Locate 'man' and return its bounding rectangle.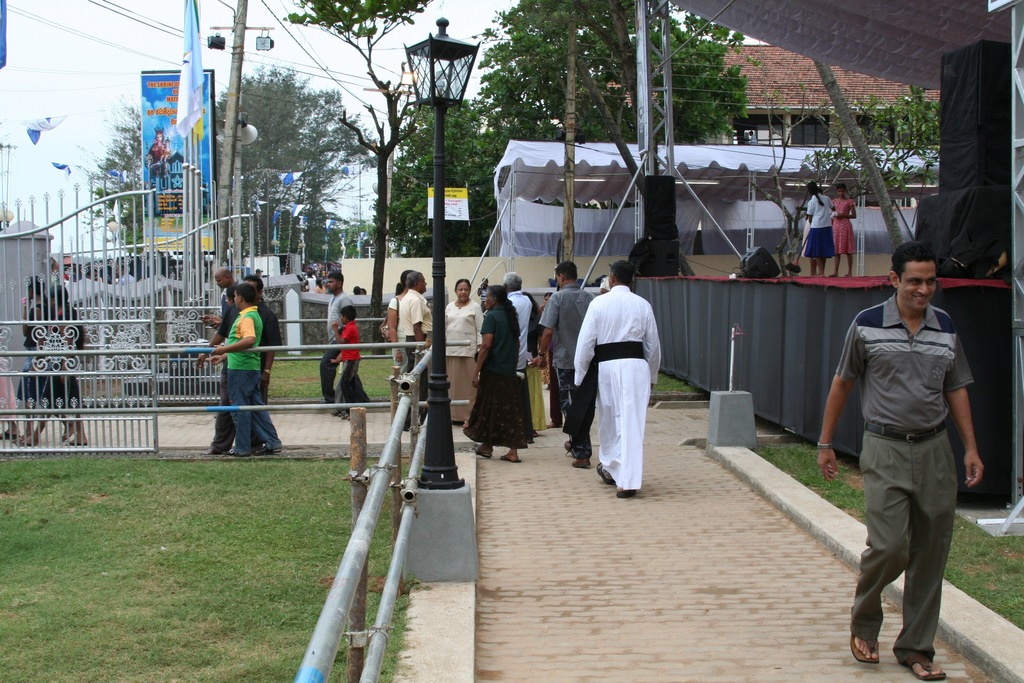
rect(397, 270, 438, 434).
